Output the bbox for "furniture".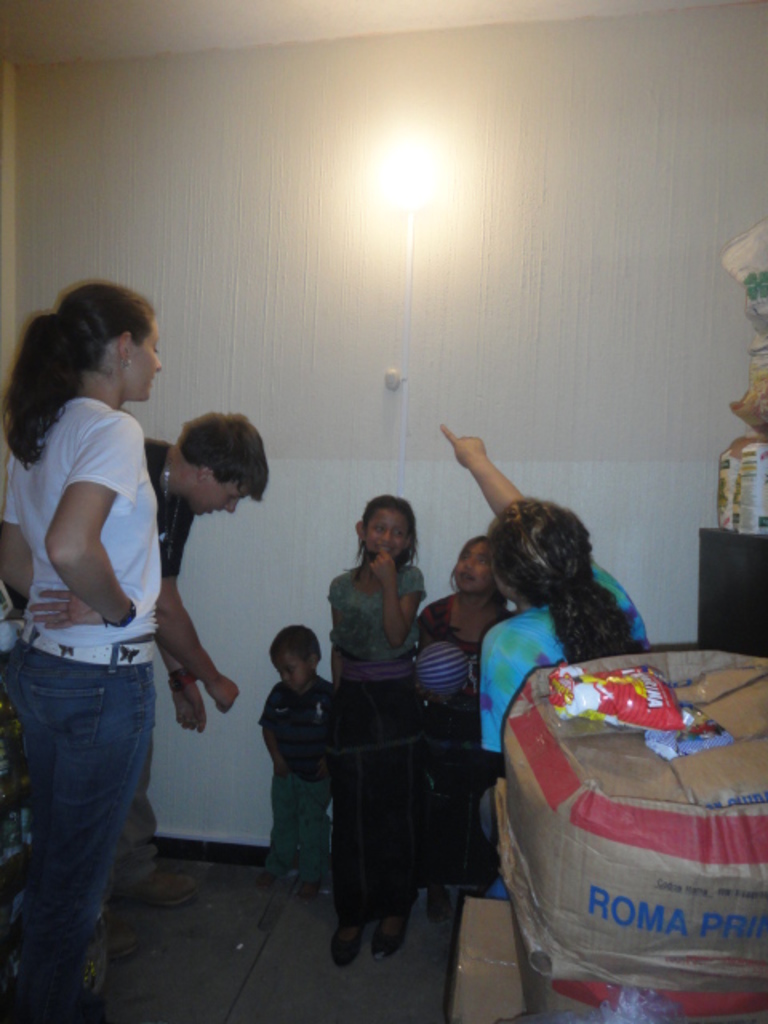
detection(696, 525, 766, 661).
